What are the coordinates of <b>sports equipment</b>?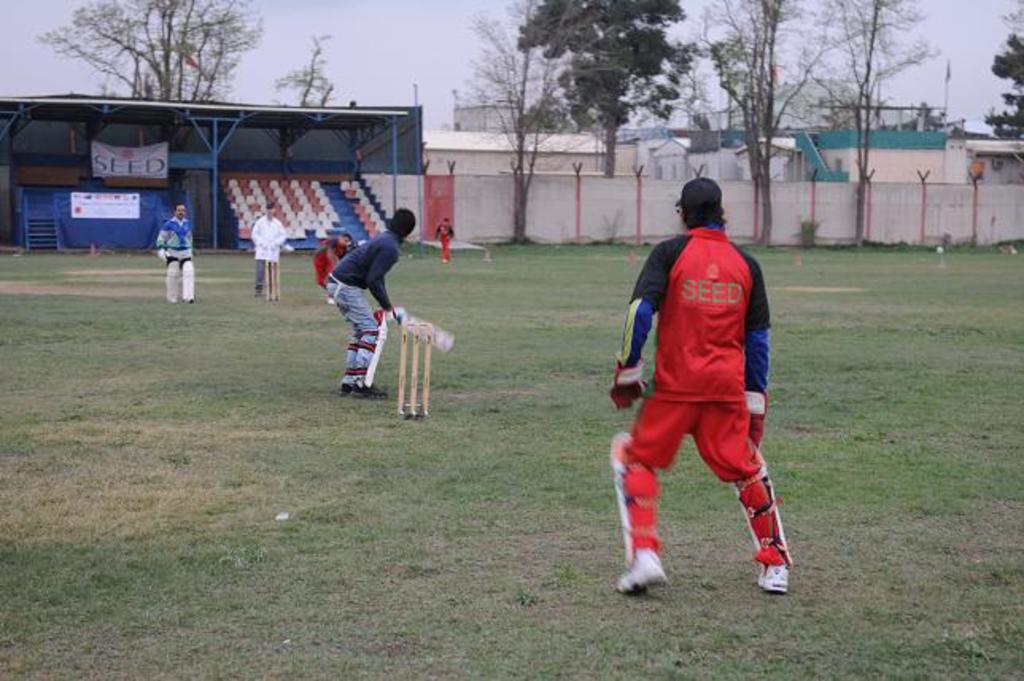
<box>728,455,797,562</box>.
